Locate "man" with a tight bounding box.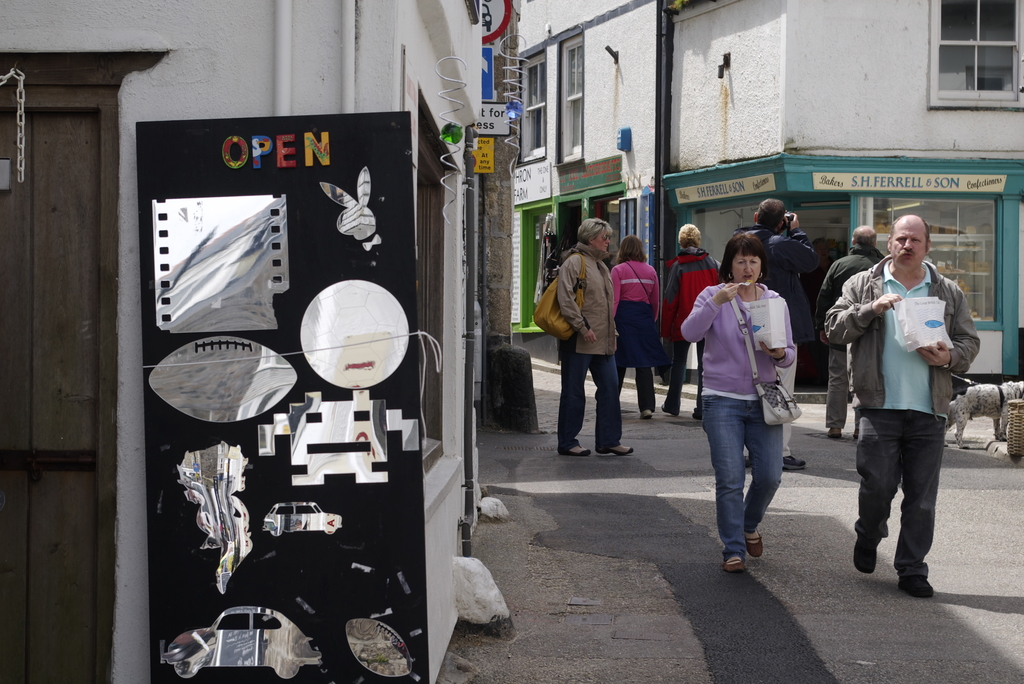
select_region(812, 225, 887, 440).
